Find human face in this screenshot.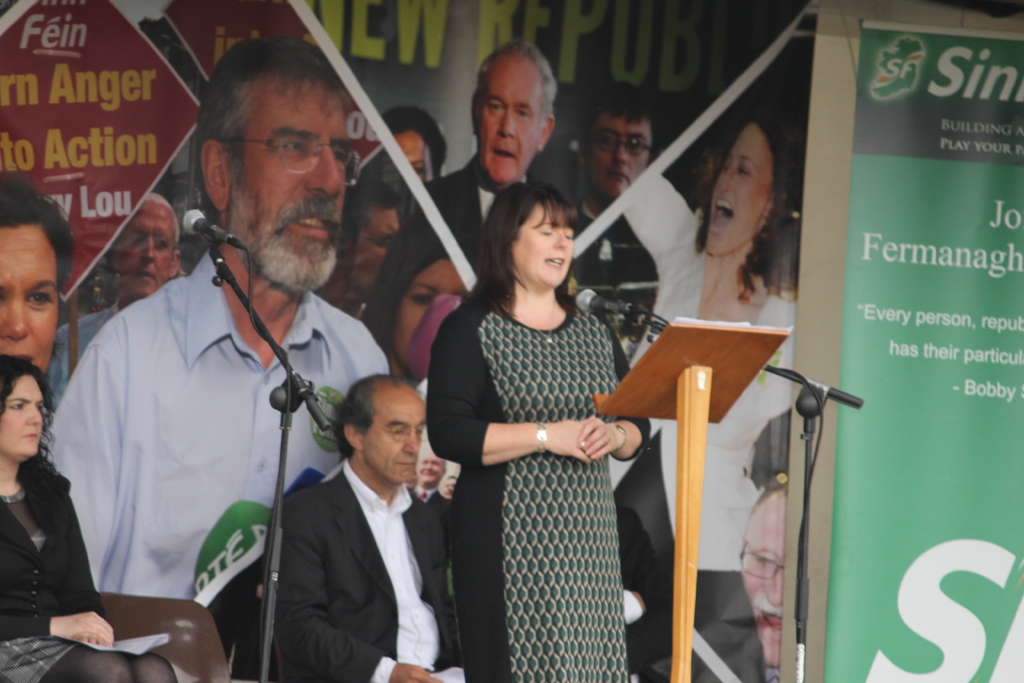
The bounding box for human face is (x1=0, y1=370, x2=49, y2=462).
